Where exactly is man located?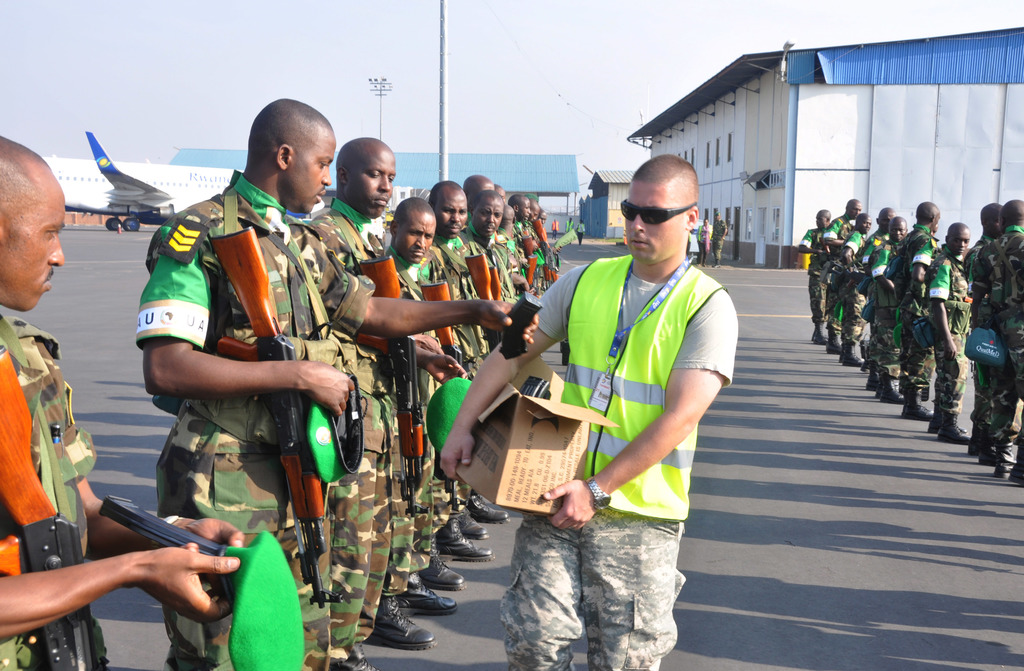
Its bounding box is 862/219/904/406.
